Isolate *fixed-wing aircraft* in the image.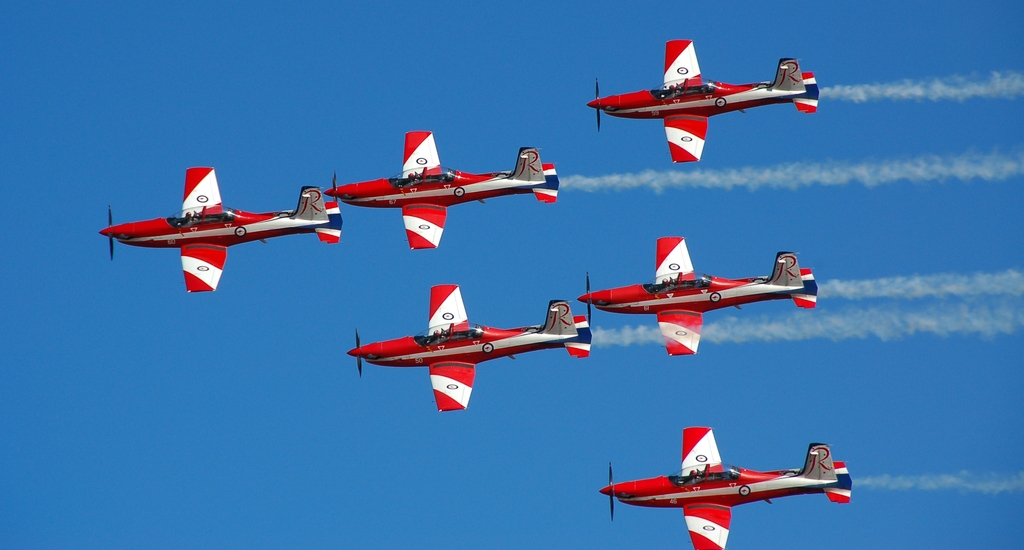
Isolated region: {"x1": 598, "y1": 422, "x2": 851, "y2": 546}.
